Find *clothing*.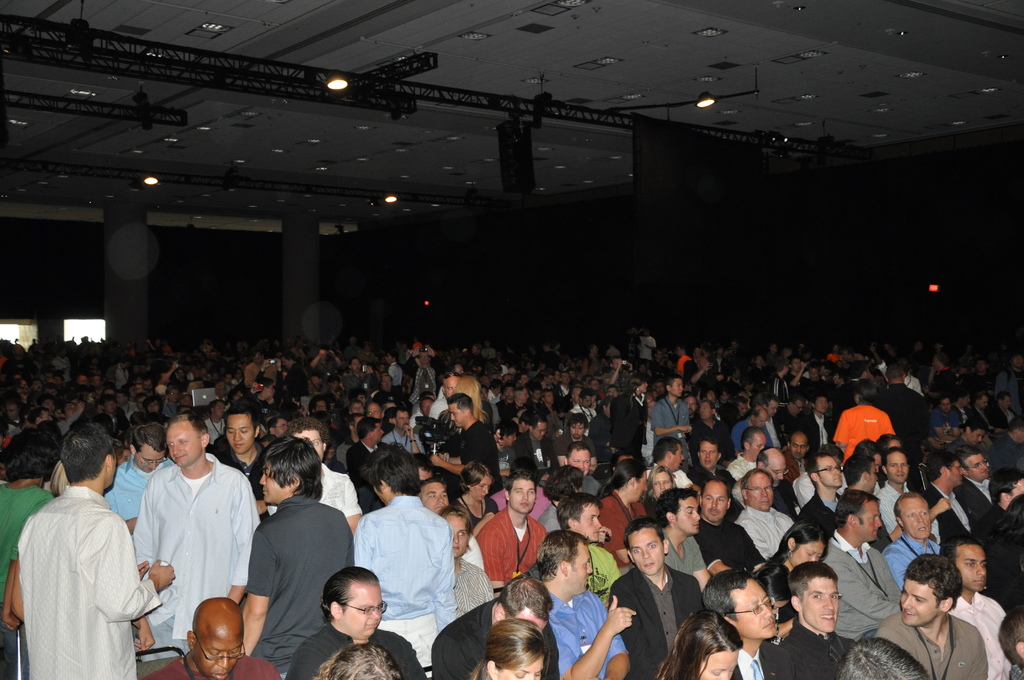
BBox(0, 483, 53, 679).
